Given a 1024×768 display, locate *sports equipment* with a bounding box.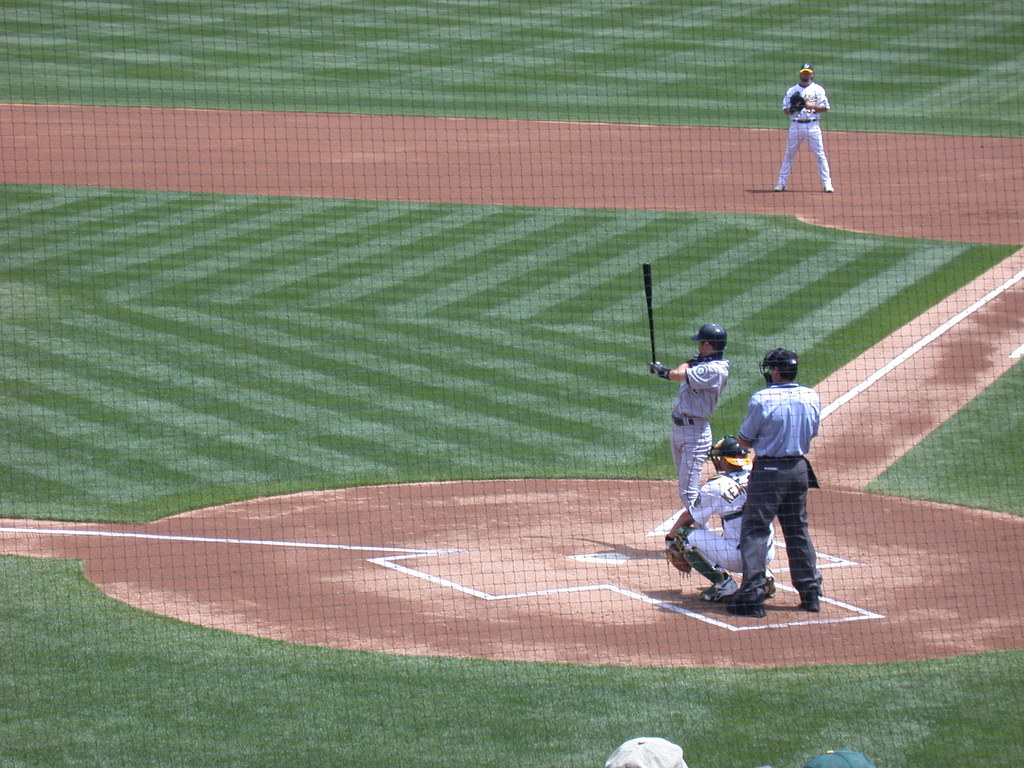
Located: rect(671, 531, 718, 591).
